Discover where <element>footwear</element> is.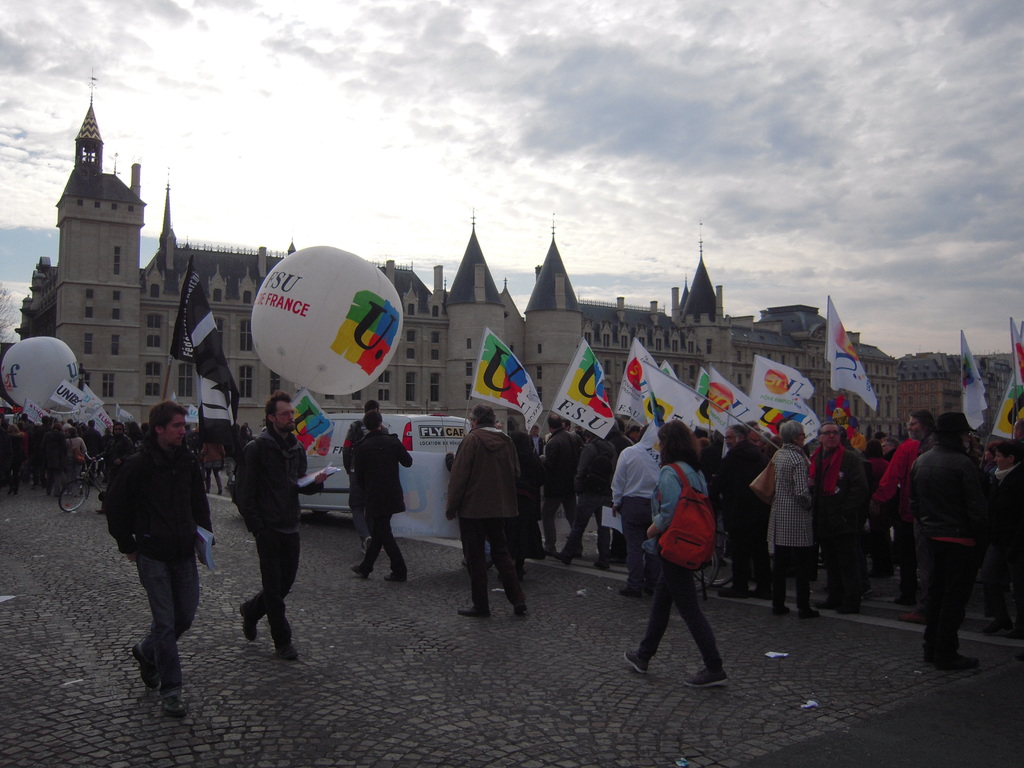
Discovered at pyautogui.locateOnScreen(901, 612, 922, 624).
